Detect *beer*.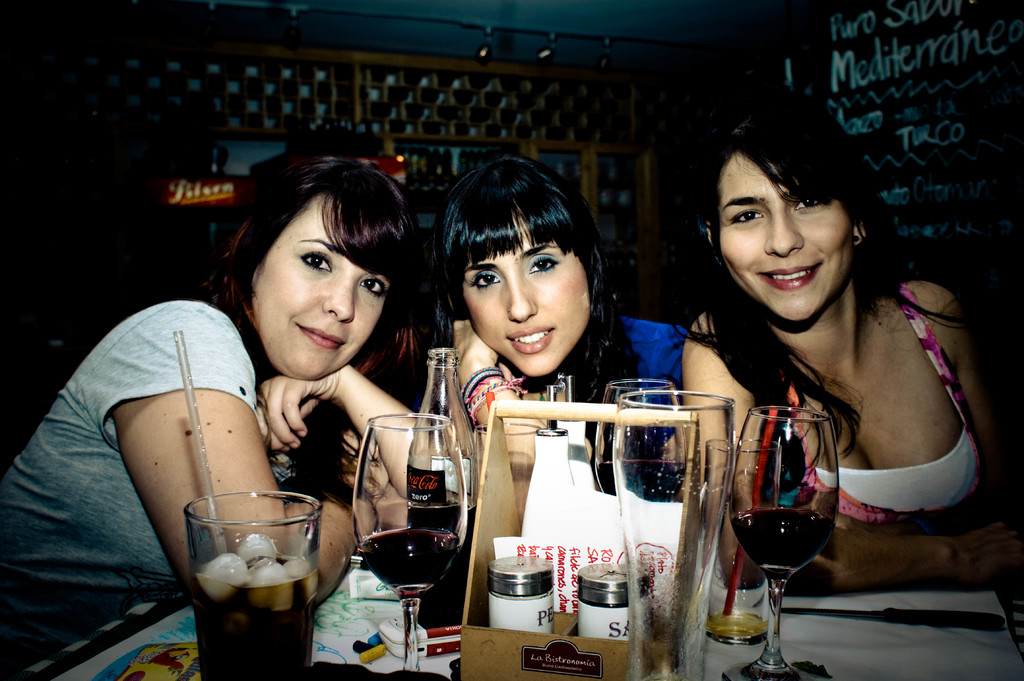
Detected at left=354, top=406, right=476, bottom=680.
